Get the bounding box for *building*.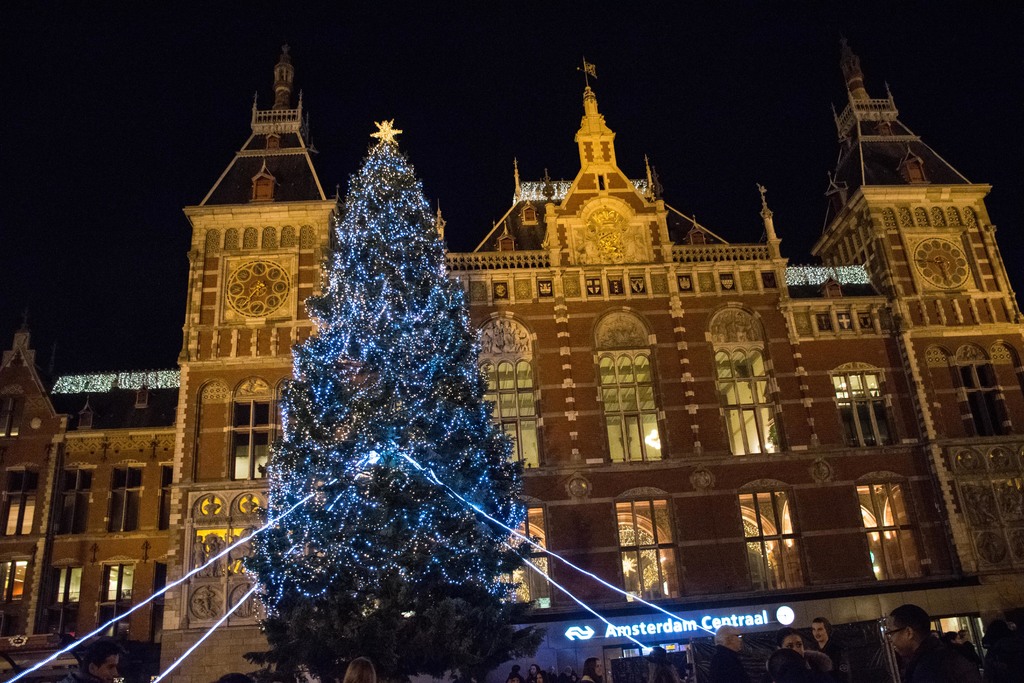
0, 327, 176, 682.
